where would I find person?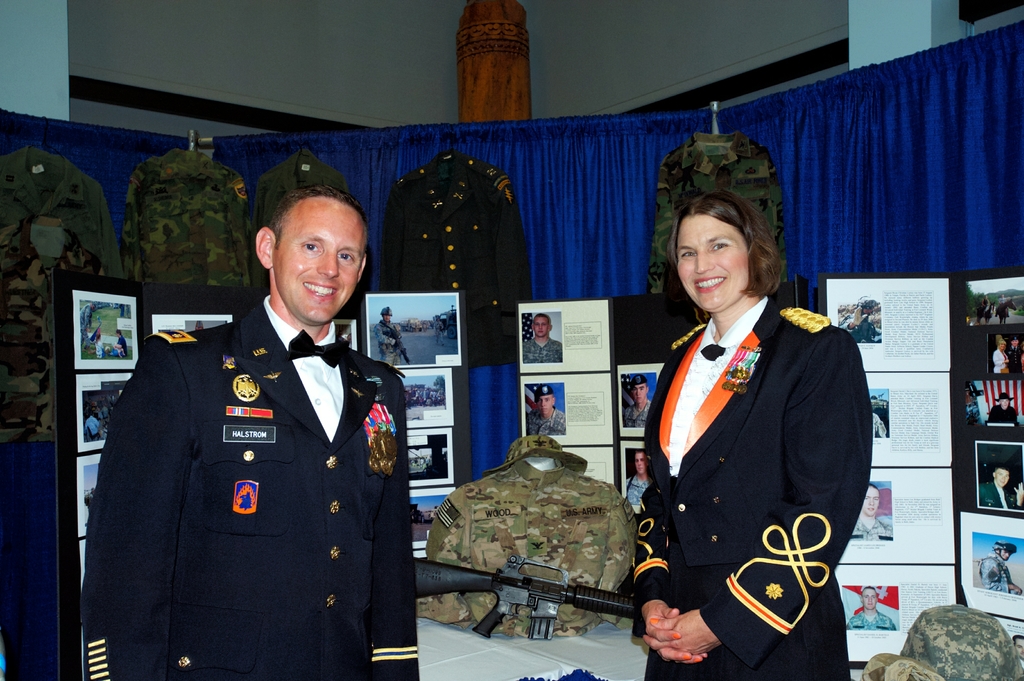
At crop(625, 373, 658, 428).
